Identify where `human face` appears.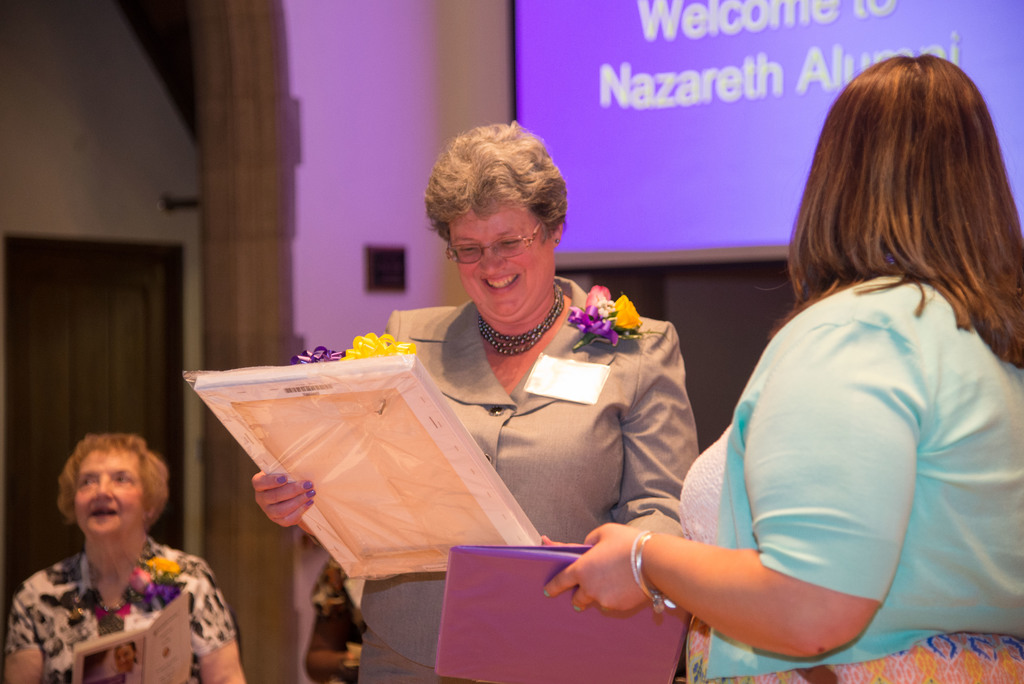
Appears at region(450, 206, 554, 322).
